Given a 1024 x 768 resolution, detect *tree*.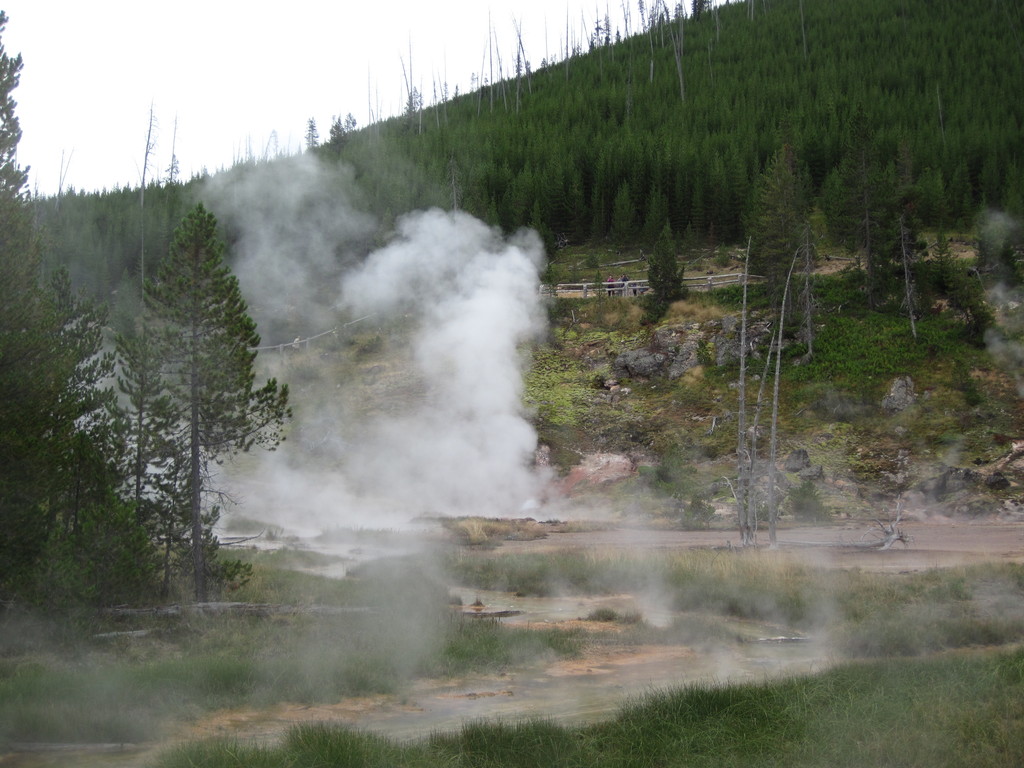
box=[0, 6, 172, 634].
